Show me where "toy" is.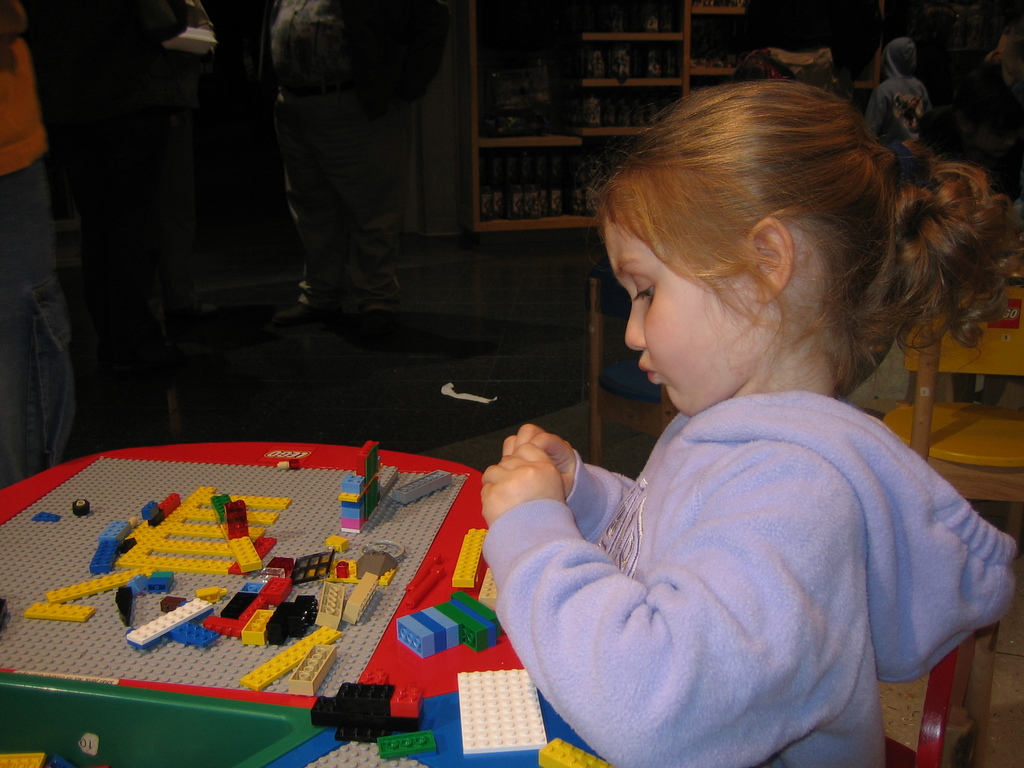
"toy" is at x1=256, y1=572, x2=293, y2=607.
